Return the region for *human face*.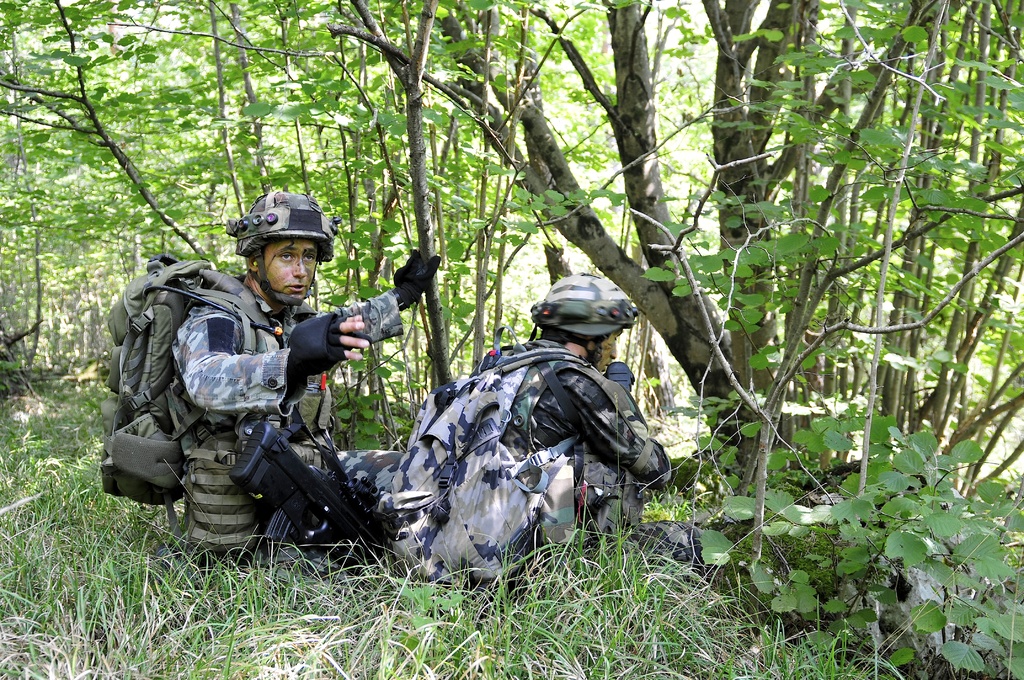
x1=589, y1=327, x2=617, y2=376.
